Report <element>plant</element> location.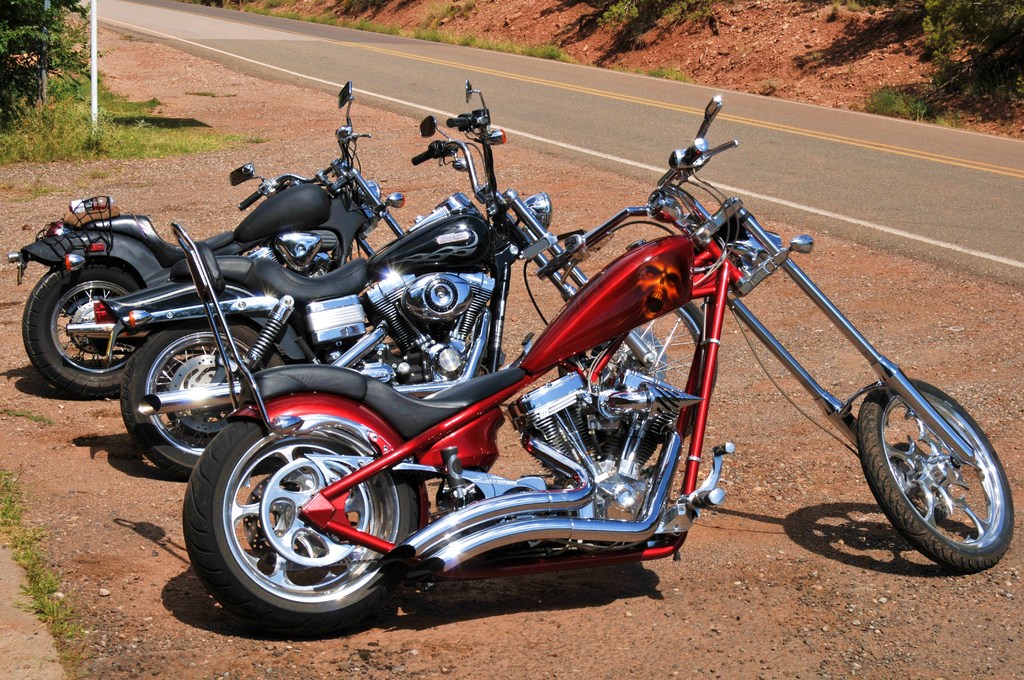
Report: [x1=461, y1=29, x2=565, y2=61].
